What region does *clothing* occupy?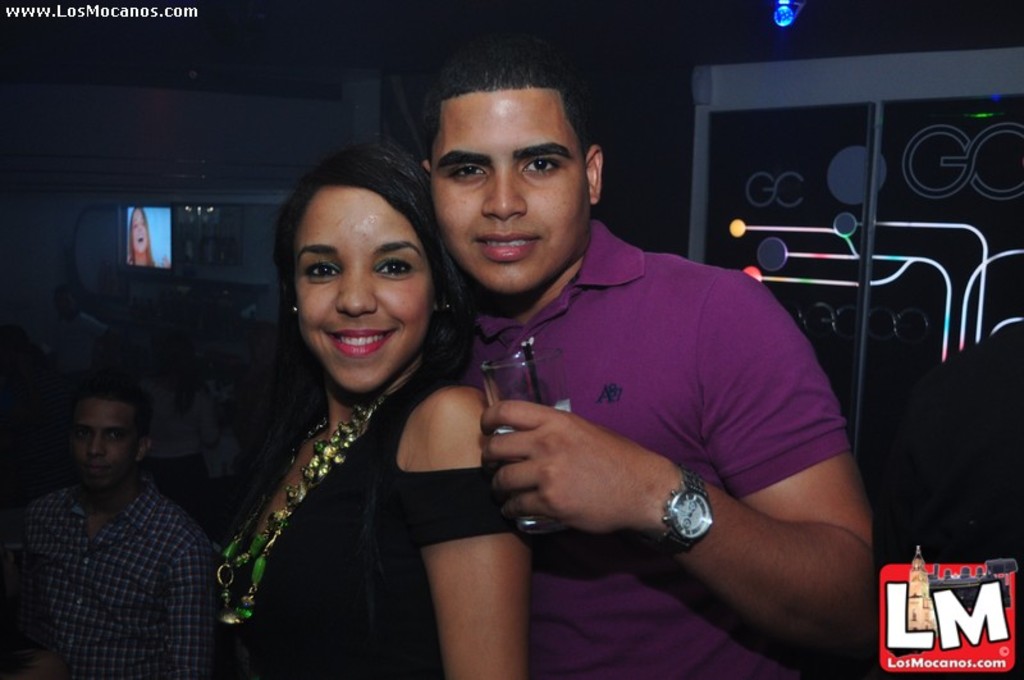
bbox=(219, 364, 530, 679).
